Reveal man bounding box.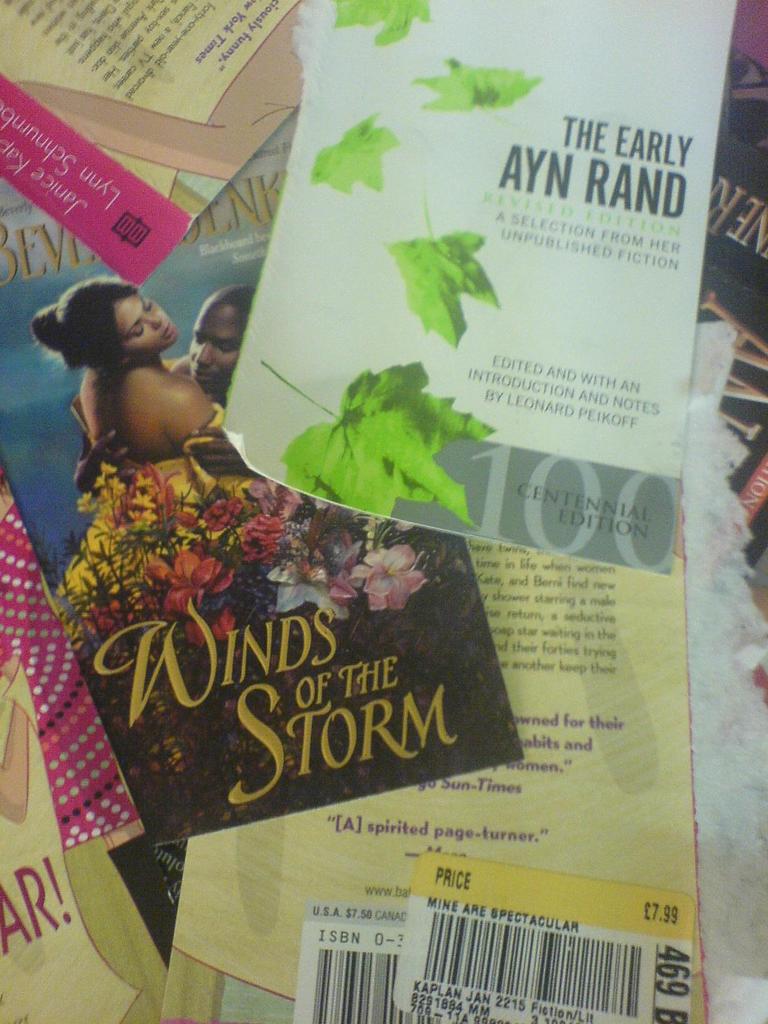
Revealed: x1=73 y1=284 x2=263 y2=492.
